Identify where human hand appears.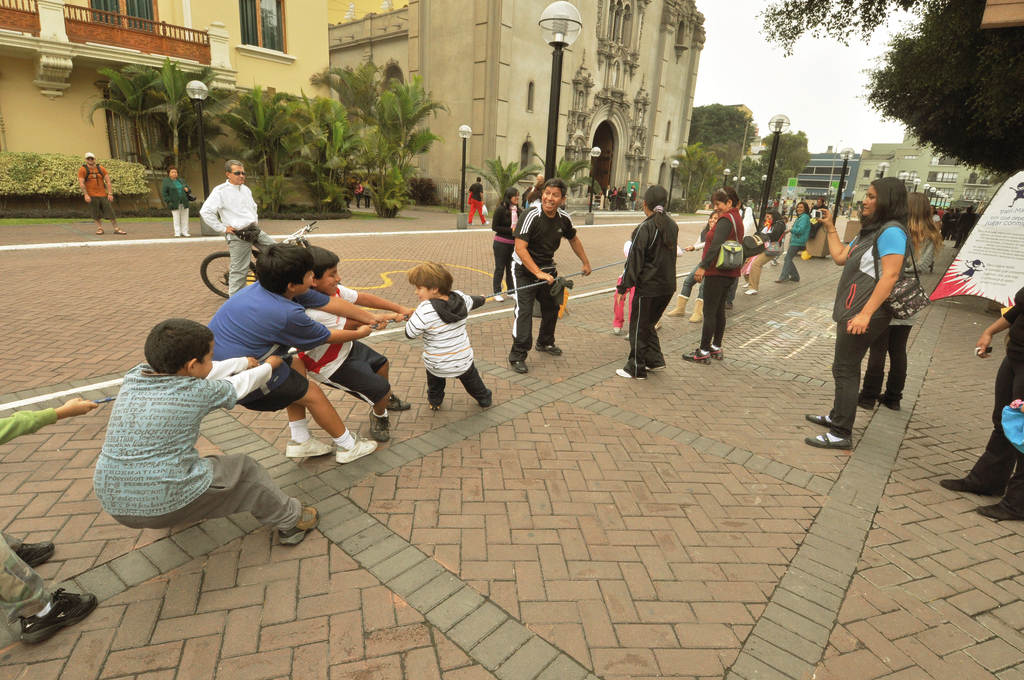
Appears at 849/315/869/336.
